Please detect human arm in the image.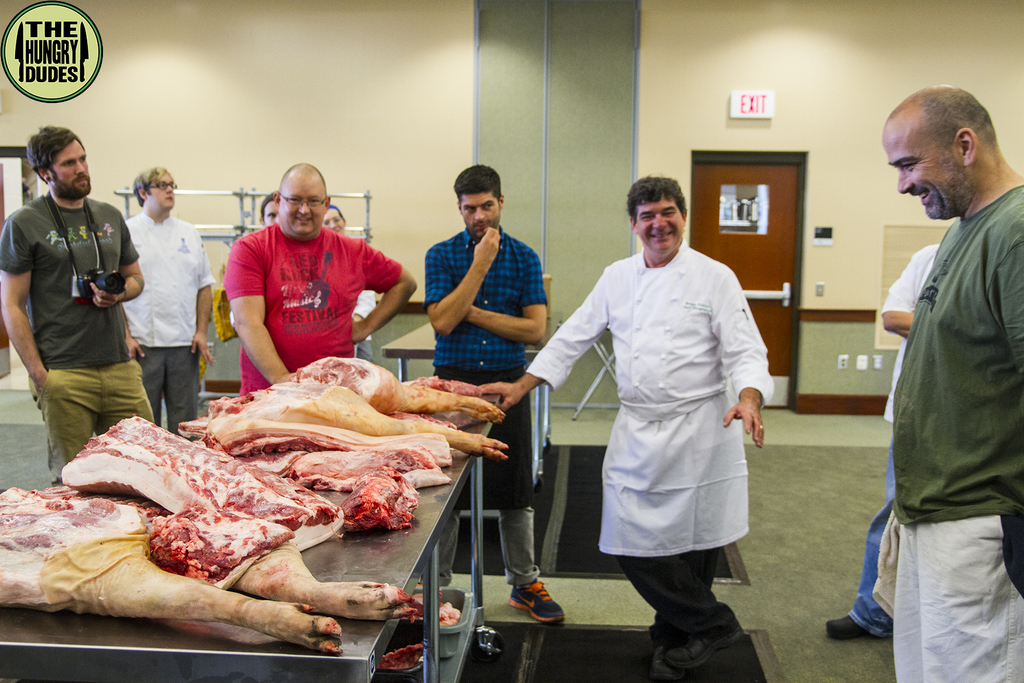
353,242,417,344.
